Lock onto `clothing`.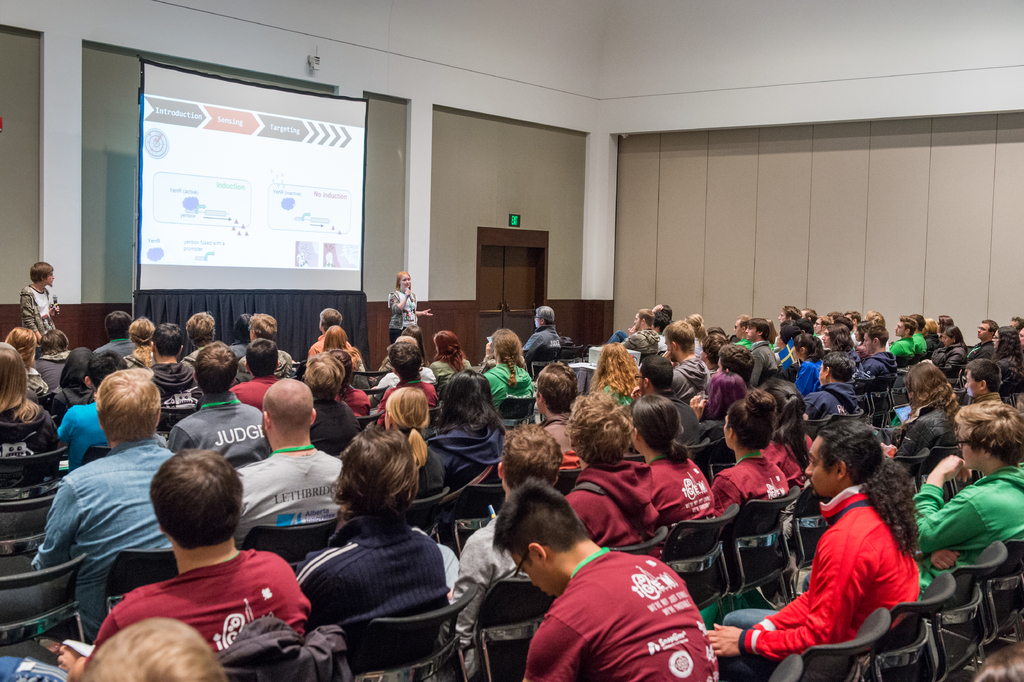
Locked: x1=13, y1=281, x2=62, y2=349.
